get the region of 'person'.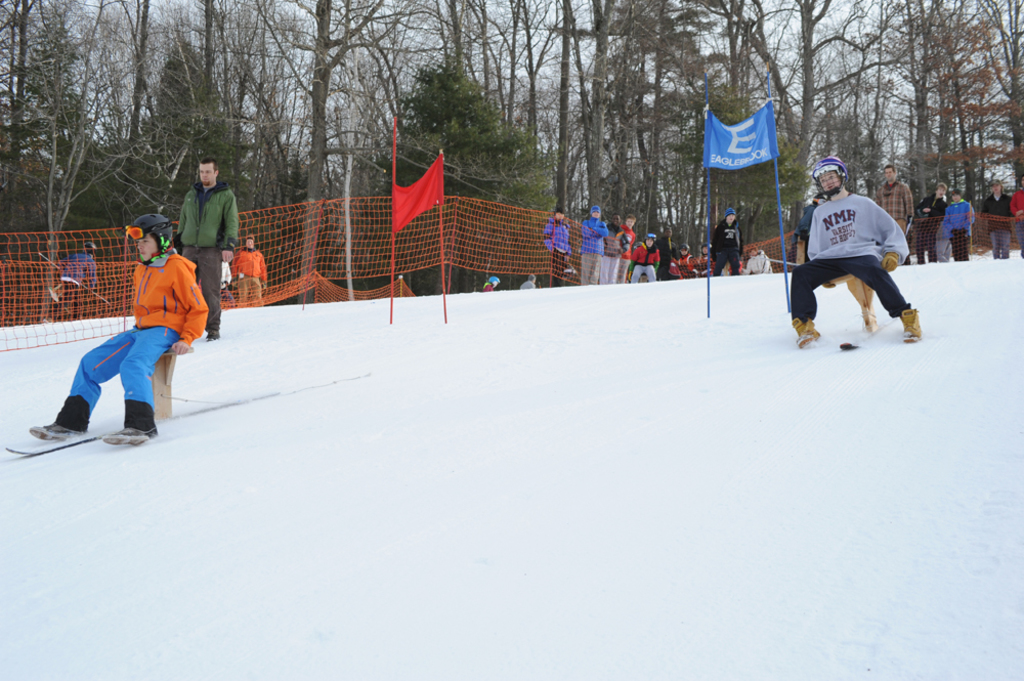
BBox(912, 181, 951, 264).
